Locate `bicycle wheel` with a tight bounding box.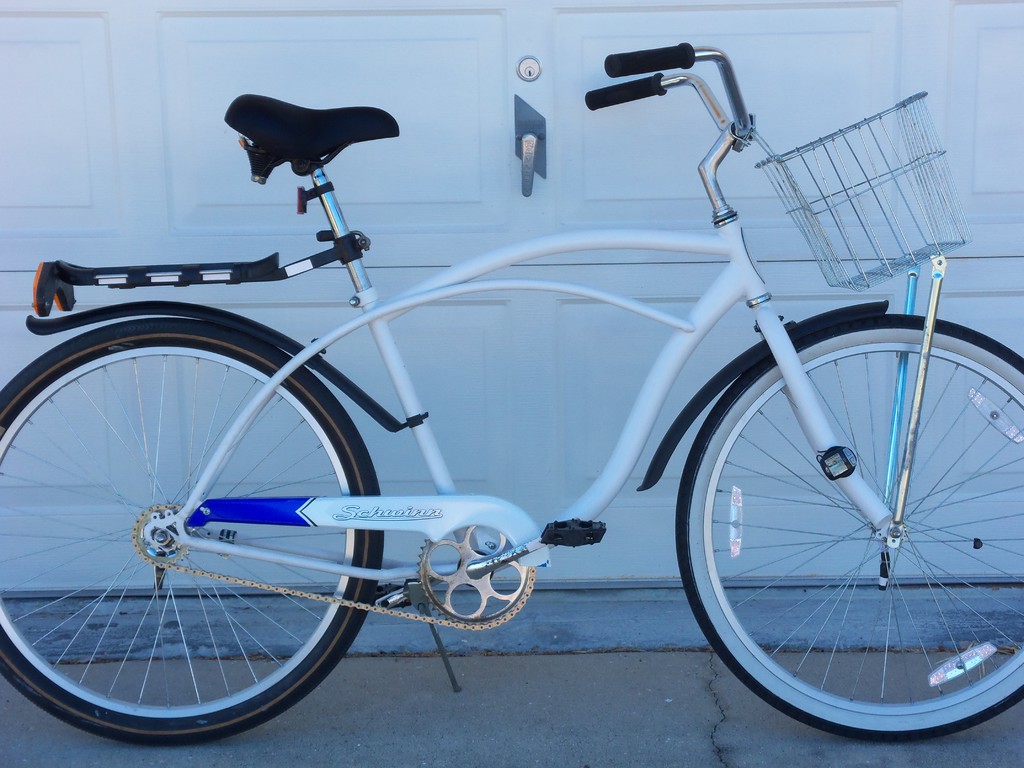
pyautogui.locateOnScreen(671, 314, 1023, 744).
